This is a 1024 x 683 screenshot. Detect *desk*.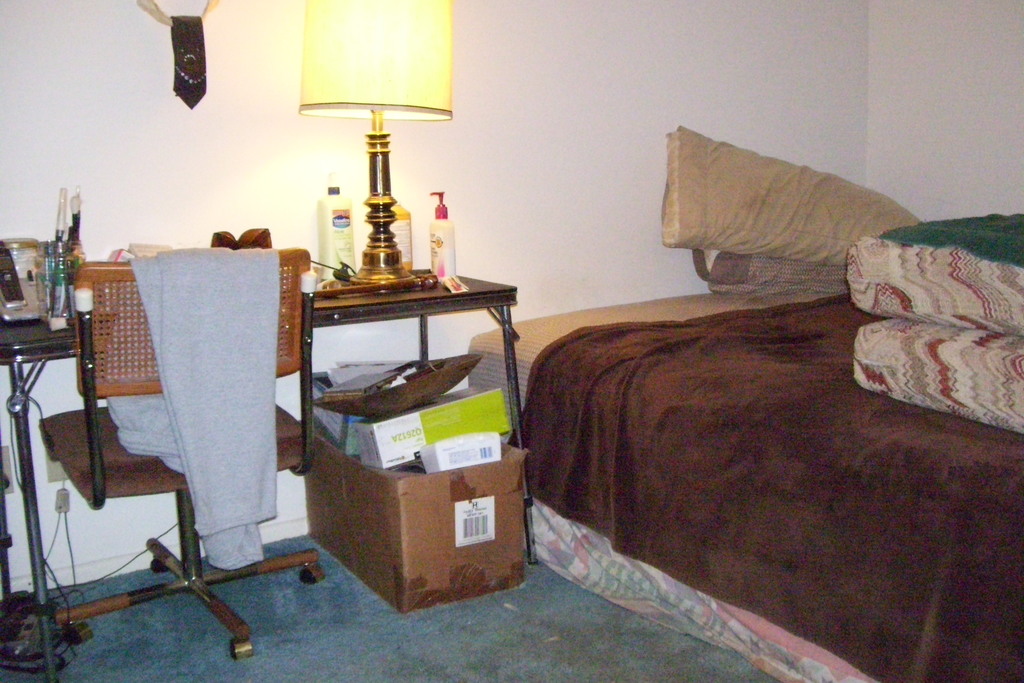
region(0, 259, 543, 682).
